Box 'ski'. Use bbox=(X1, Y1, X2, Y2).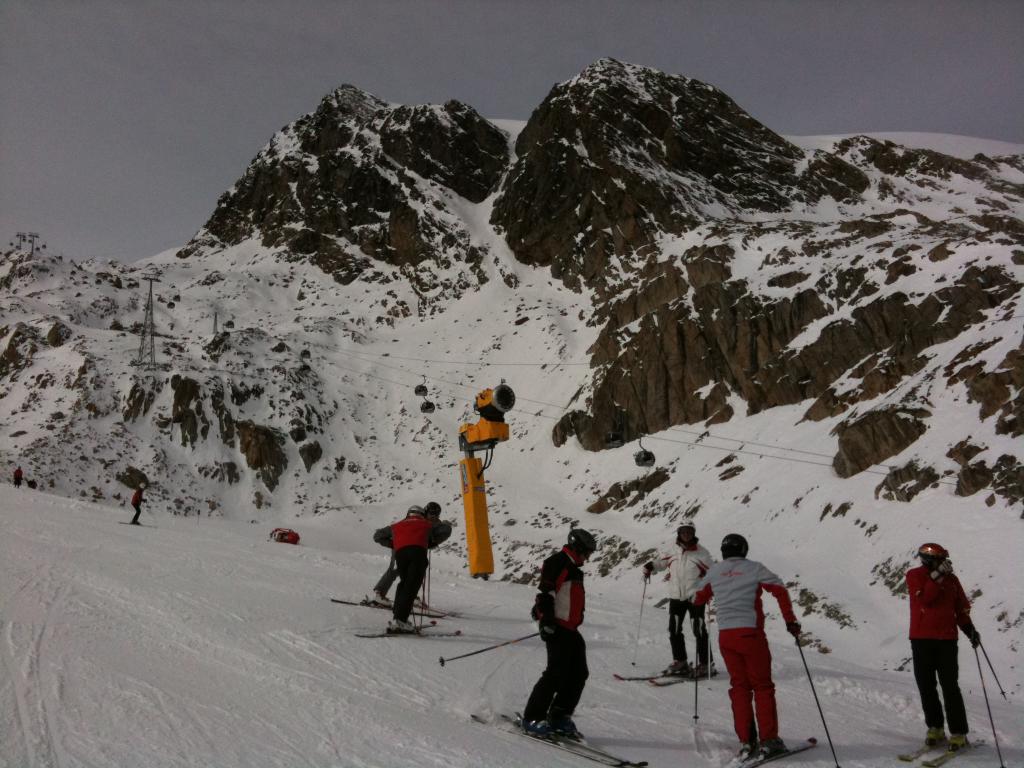
bbox=(931, 735, 981, 767).
